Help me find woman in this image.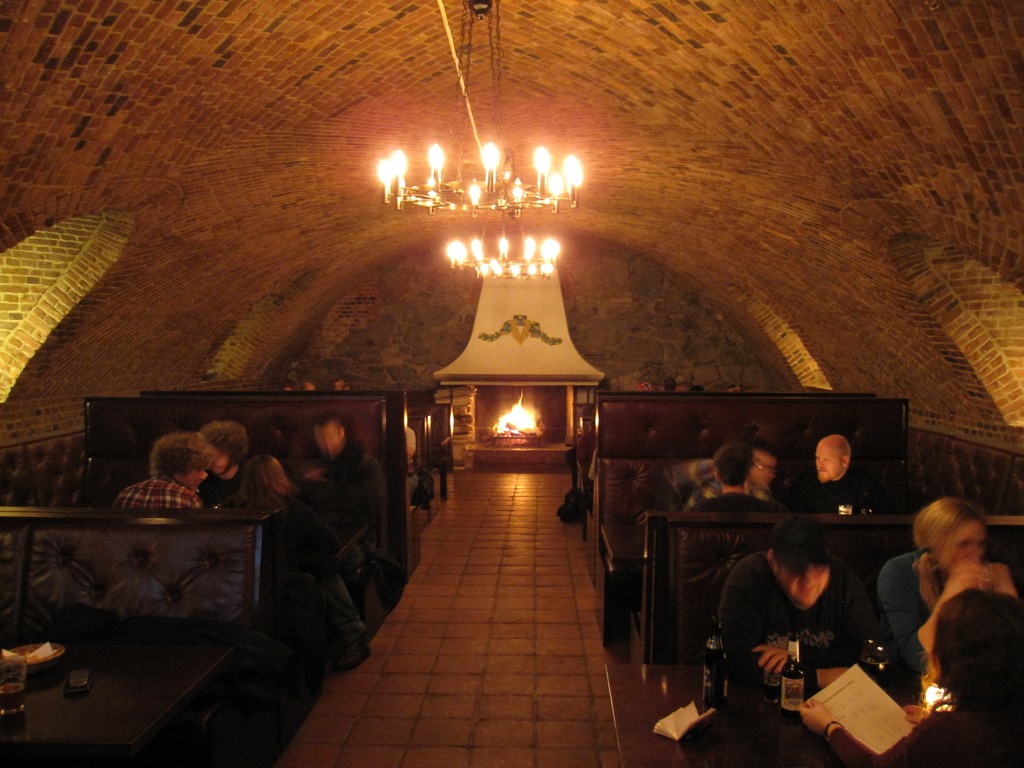
Found it: <box>879,499,1021,640</box>.
